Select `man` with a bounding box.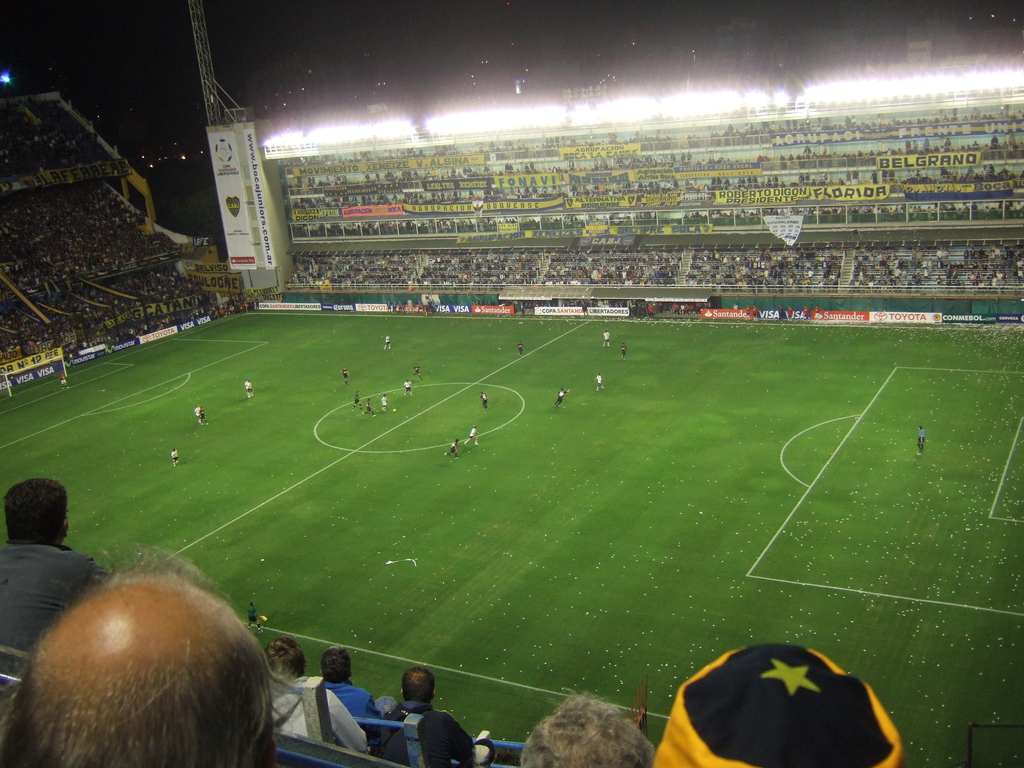
region(0, 543, 276, 767).
